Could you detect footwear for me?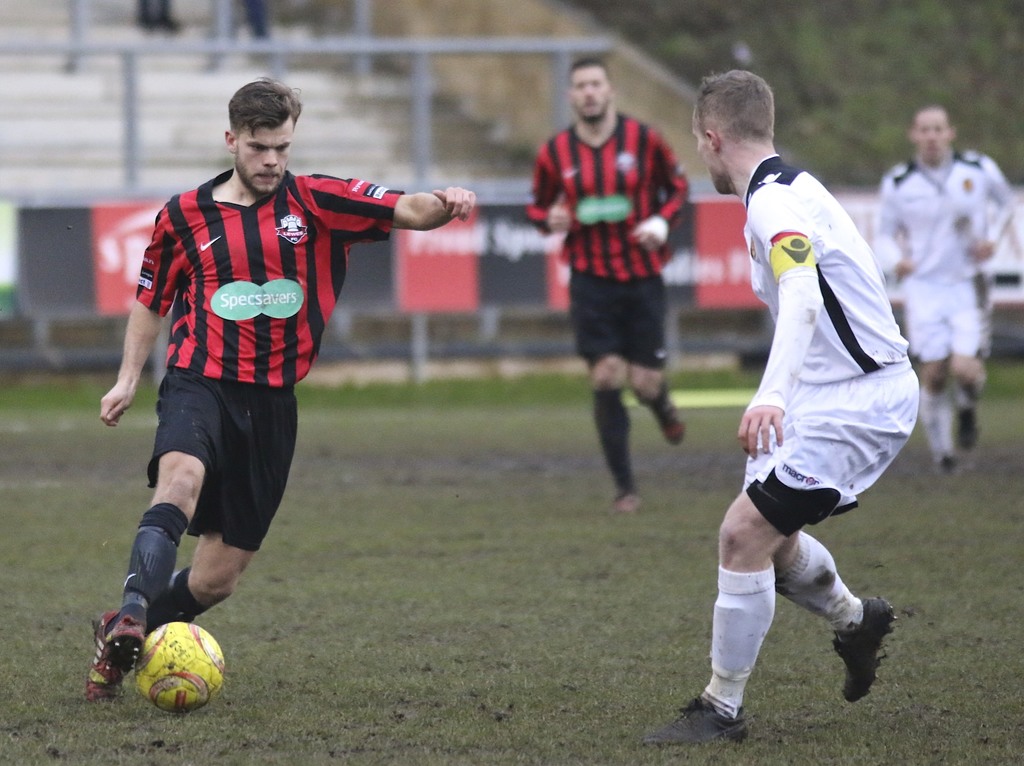
Detection result: select_region(650, 391, 686, 452).
